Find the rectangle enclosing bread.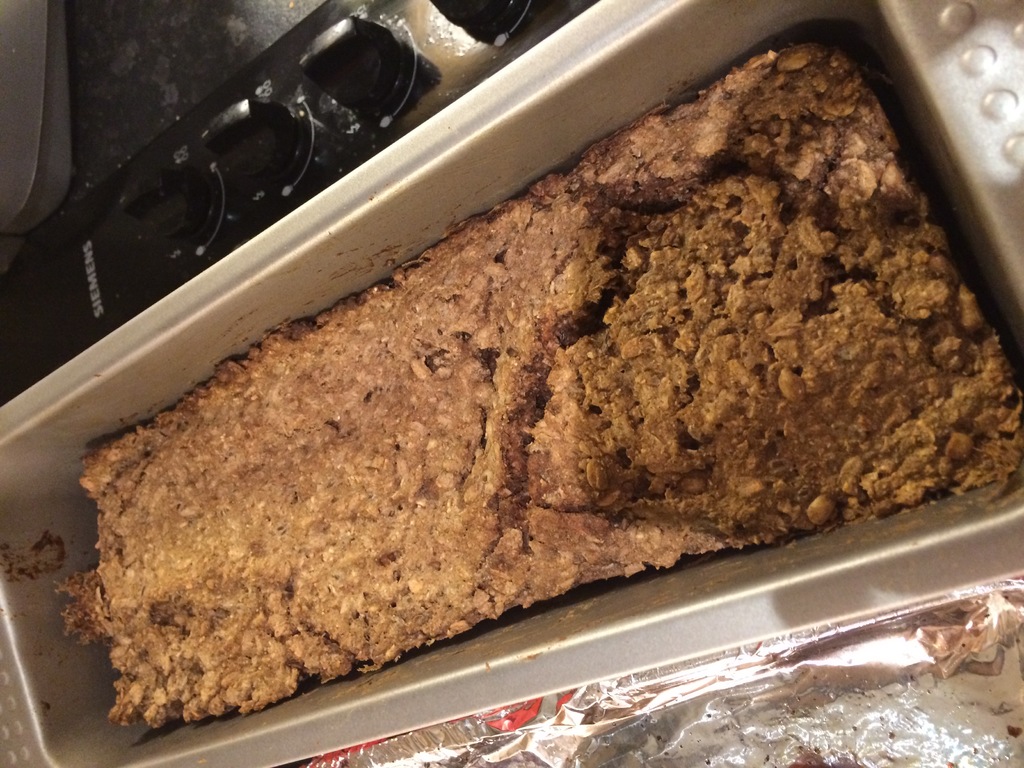
0,10,993,683.
